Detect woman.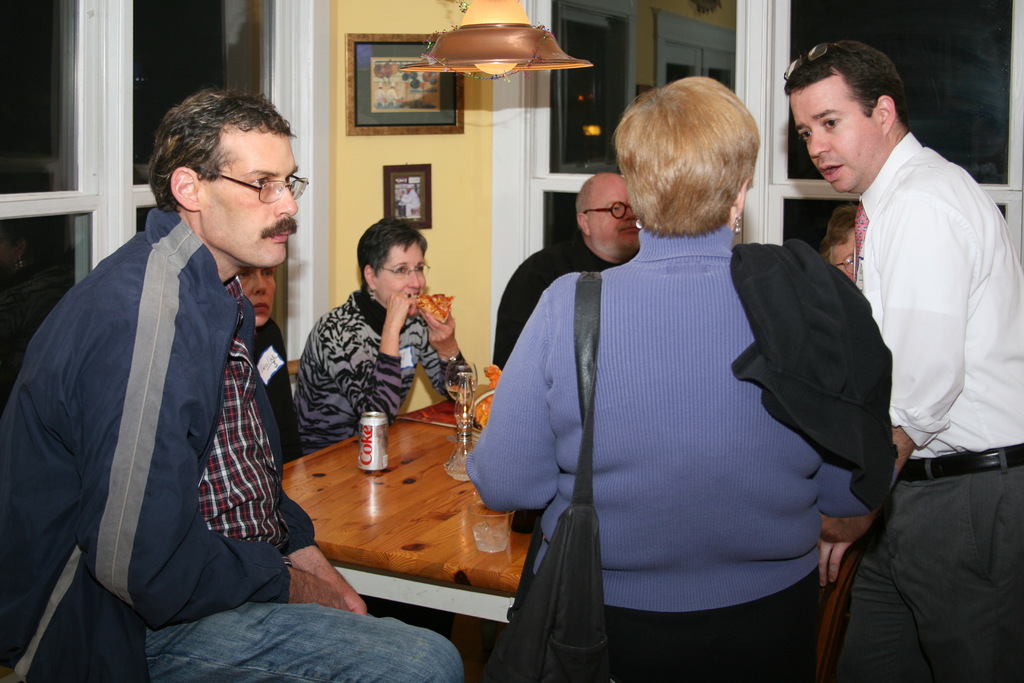
Detected at Rect(232, 266, 316, 450).
